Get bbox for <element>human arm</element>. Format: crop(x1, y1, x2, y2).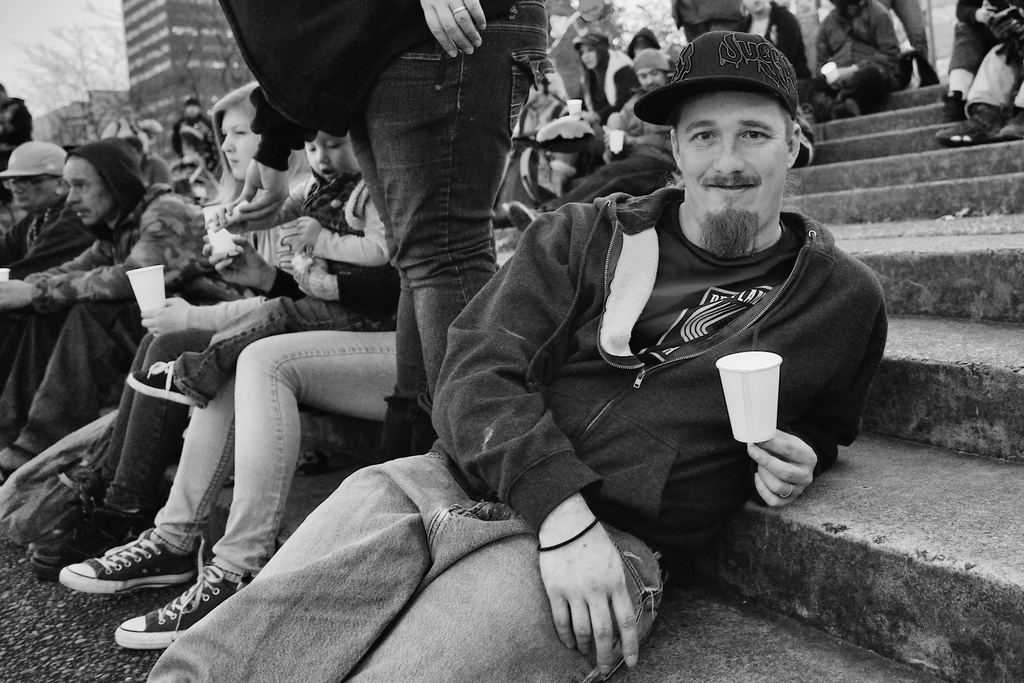
crop(196, 226, 331, 302).
